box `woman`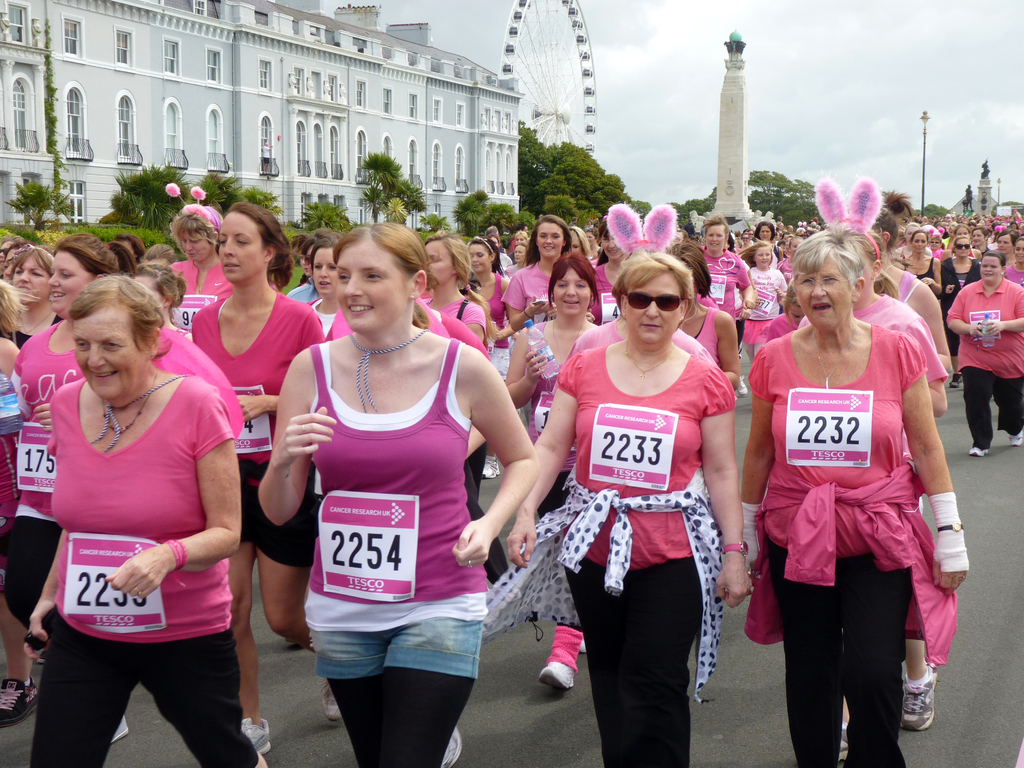
[178,201,333,745]
